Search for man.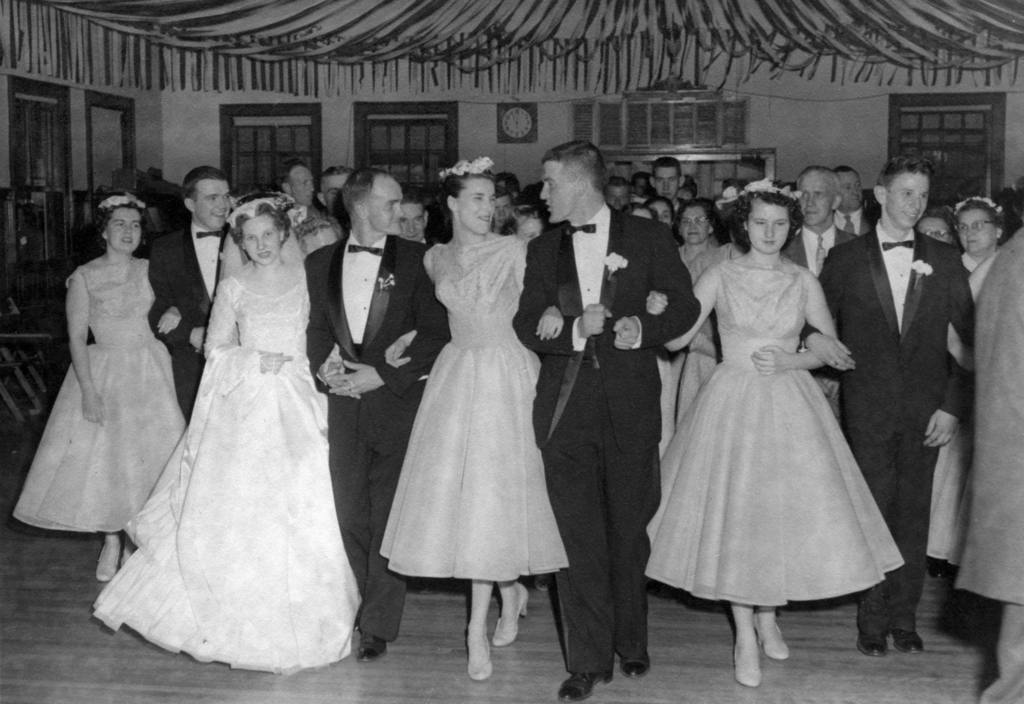
Found at detection(317, 165, 355, 219).
